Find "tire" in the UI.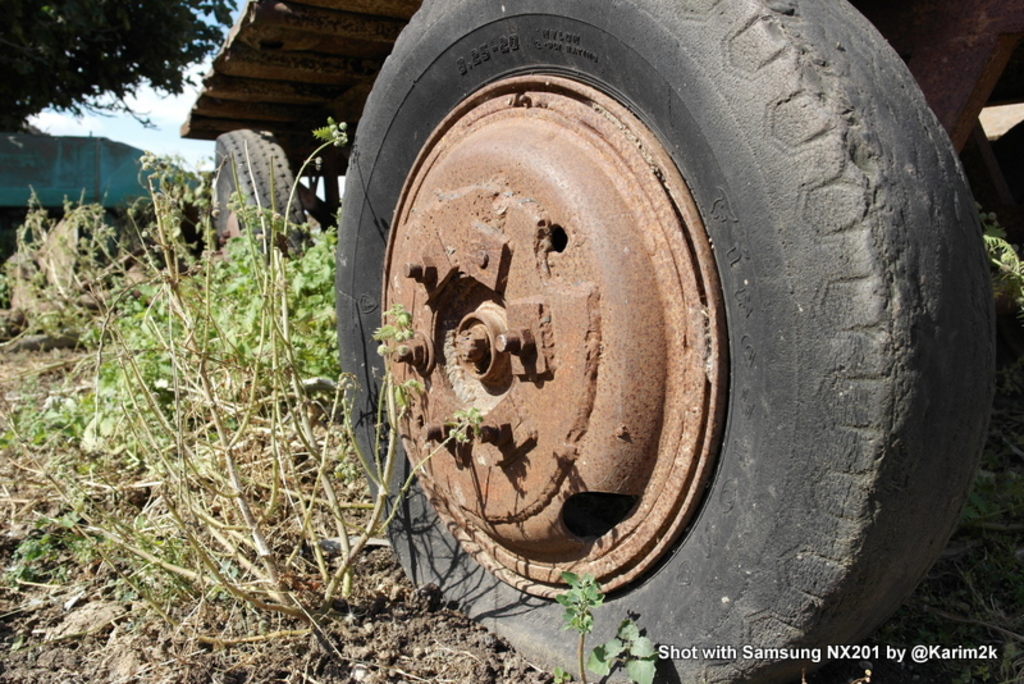
UI element at Rect(207, 122, 311, 264).
